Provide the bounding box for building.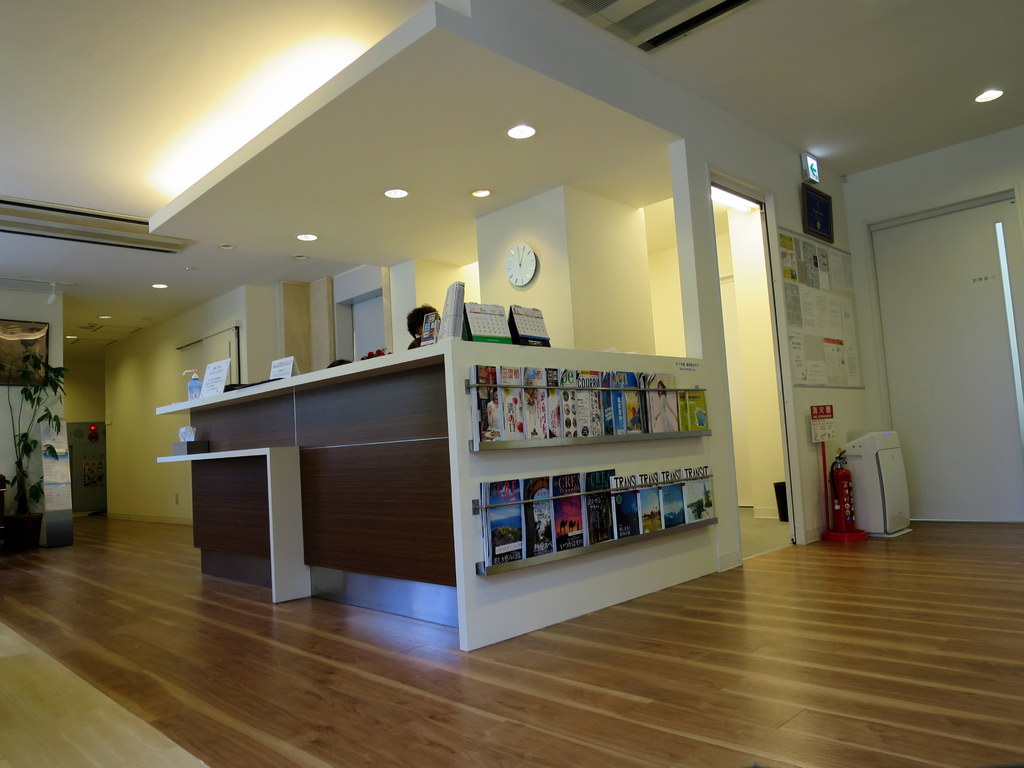
<box>0,0,1023,767</box>.
